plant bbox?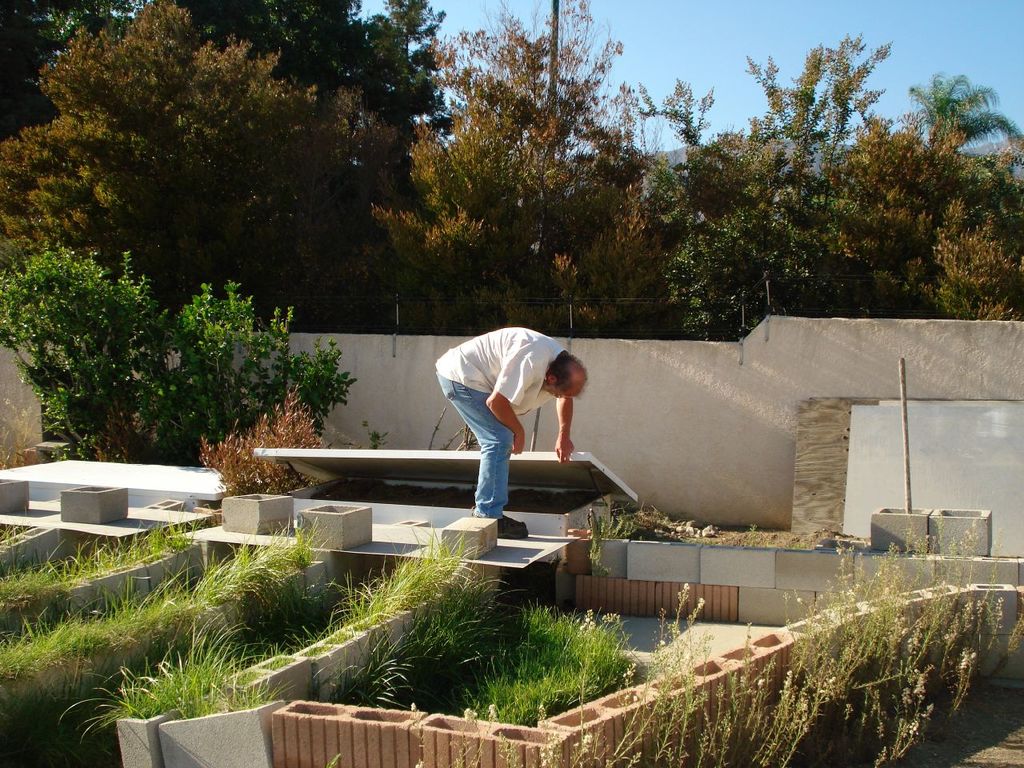
BBox(913, 496, 1023, 722)
